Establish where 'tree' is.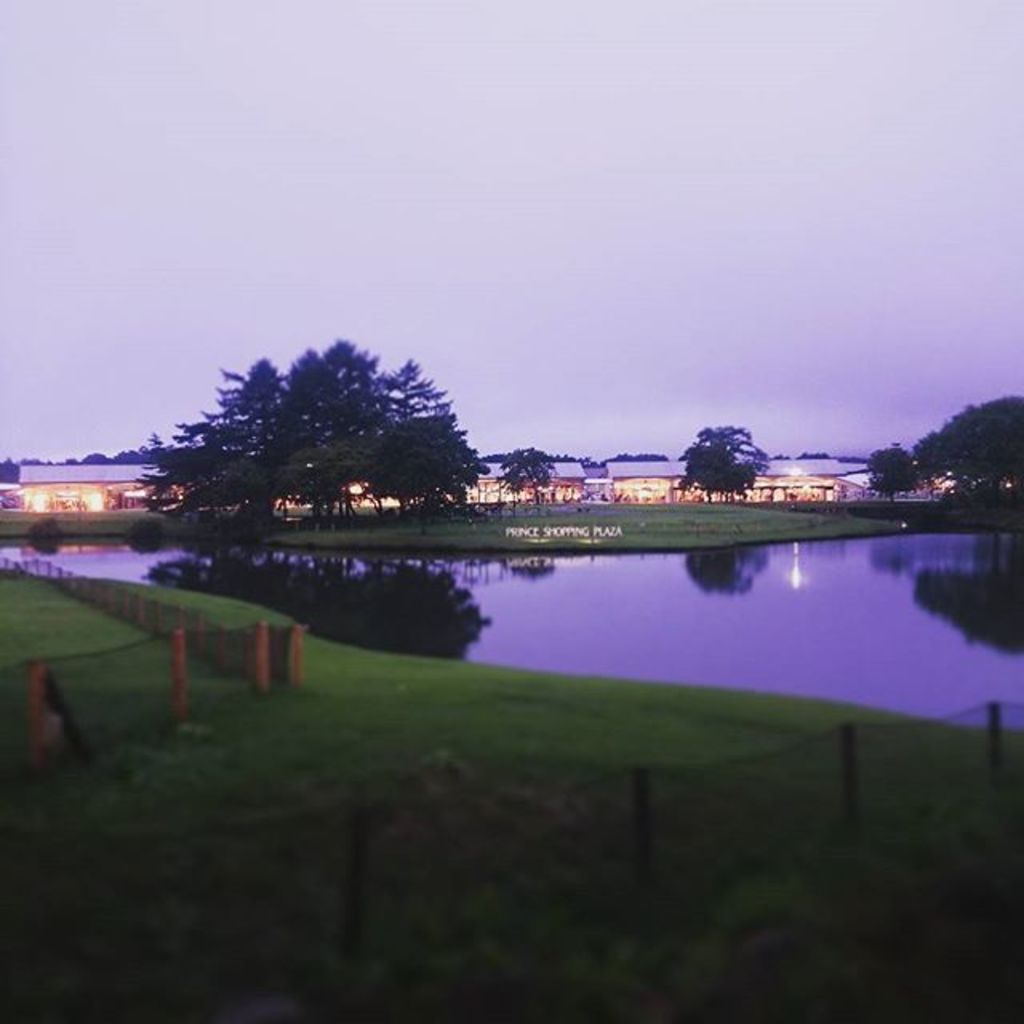
Established at detection(138, 341, 488, 544).
